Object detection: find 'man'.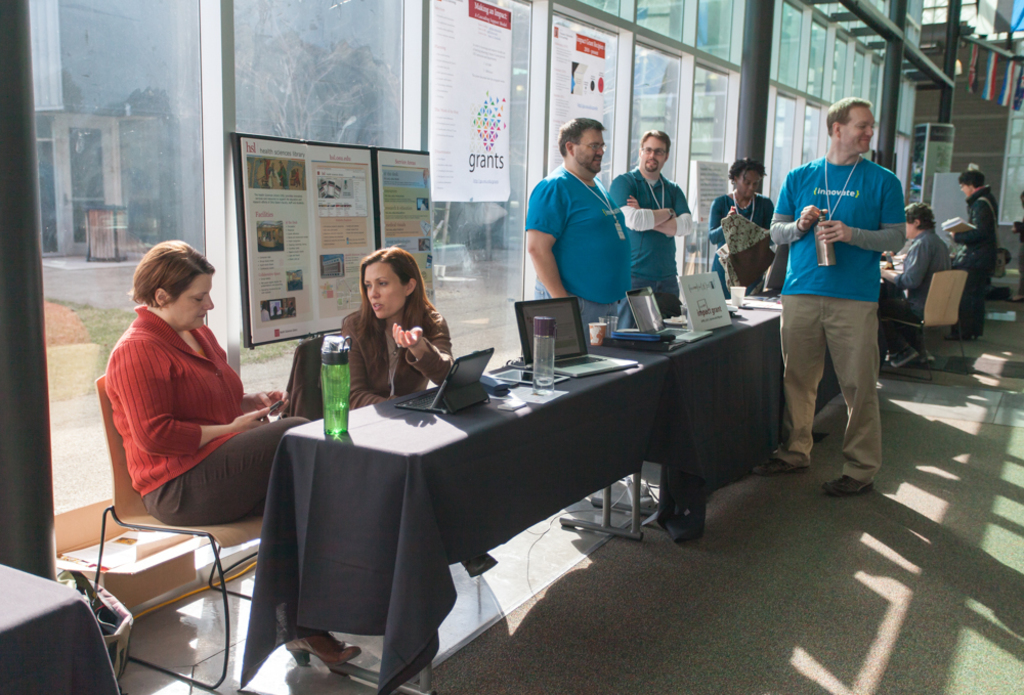
x1=951 y1=165 x2=999 y2=336.
